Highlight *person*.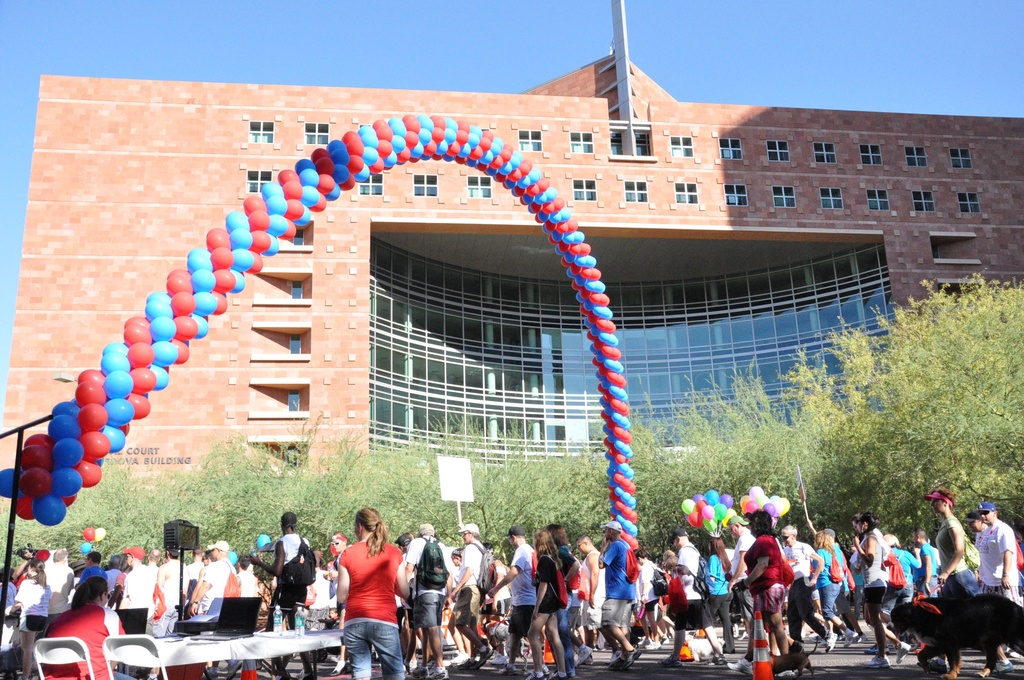
Highlighted region: <box>141,551,160,614</box>.
